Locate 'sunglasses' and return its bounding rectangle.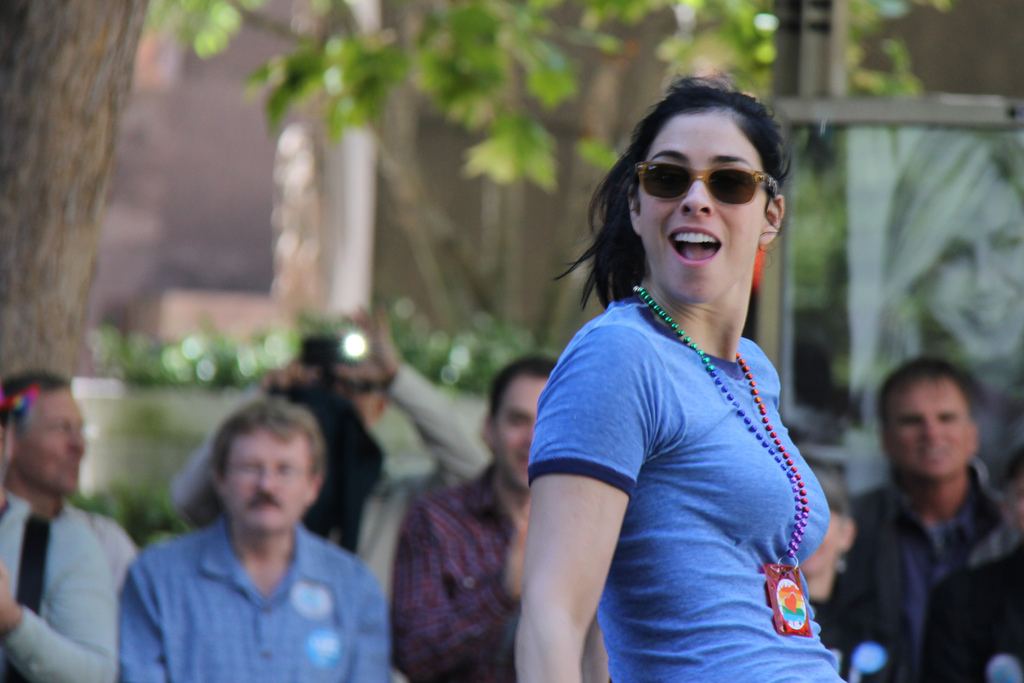
bbox=[634, 157, 777, 207].
